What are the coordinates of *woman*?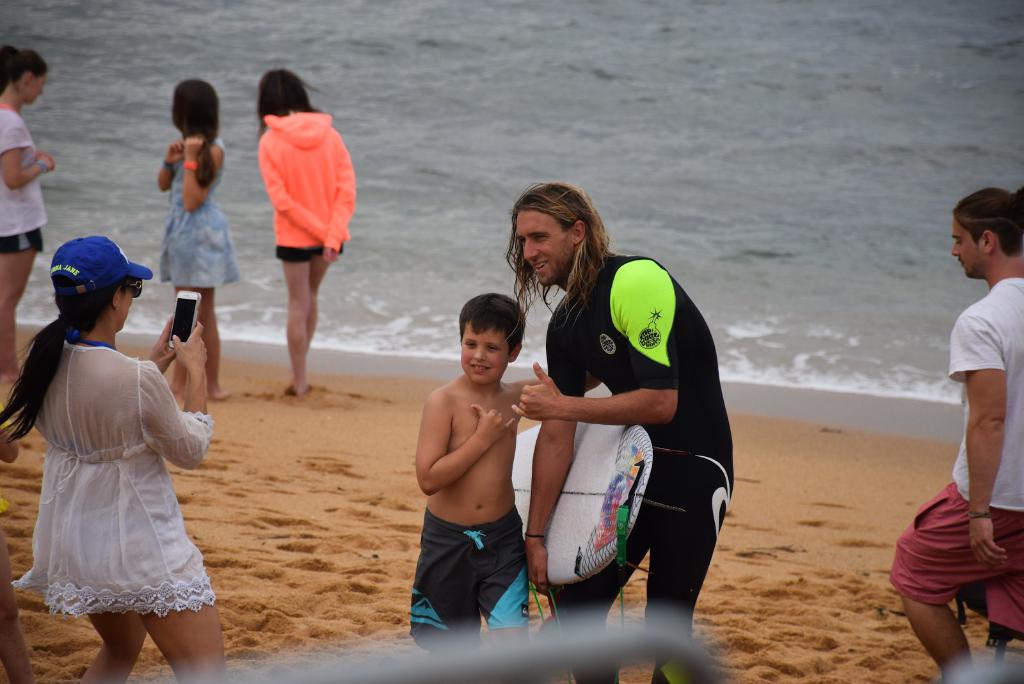
257/70/376/397.
